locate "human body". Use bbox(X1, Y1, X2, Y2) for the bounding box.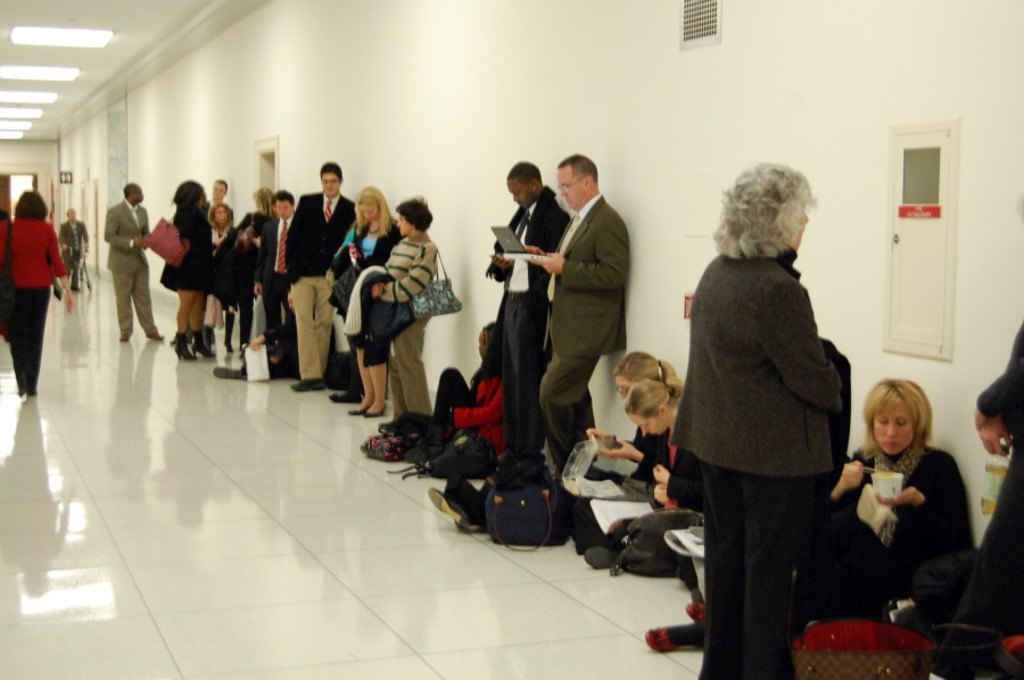
bbox(381, 194, 438, 409).
